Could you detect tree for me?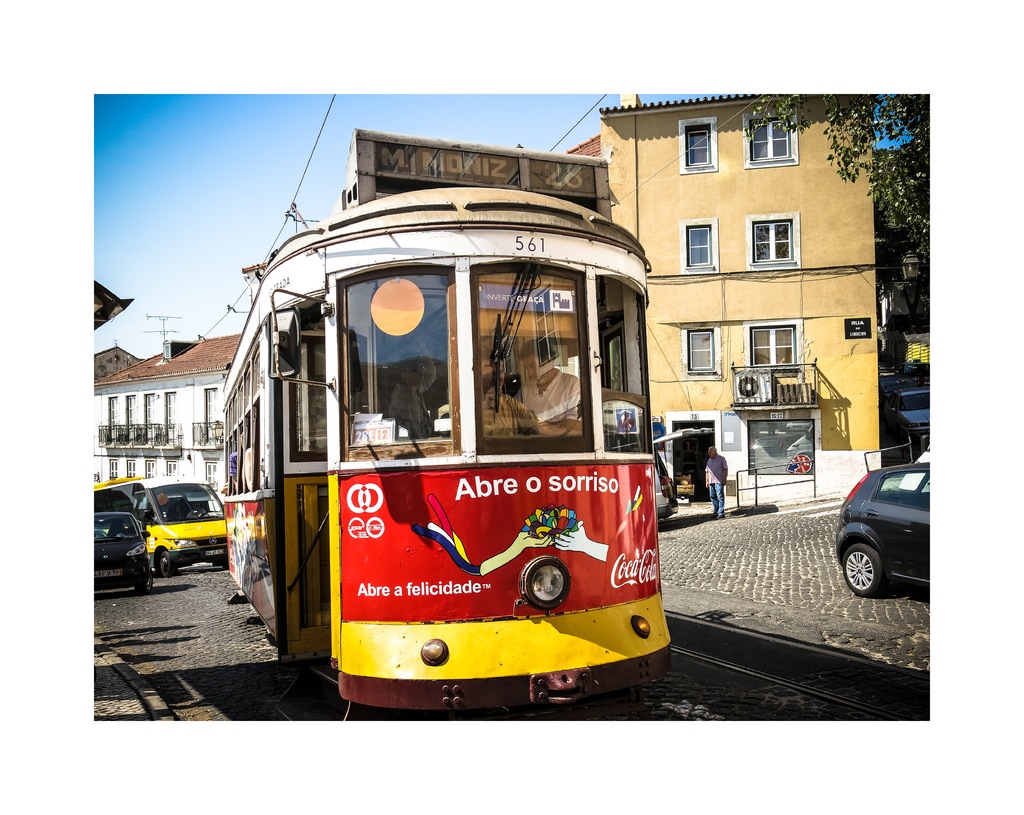
Detection result: (left=739, top=91, right=941, bottom=232).
